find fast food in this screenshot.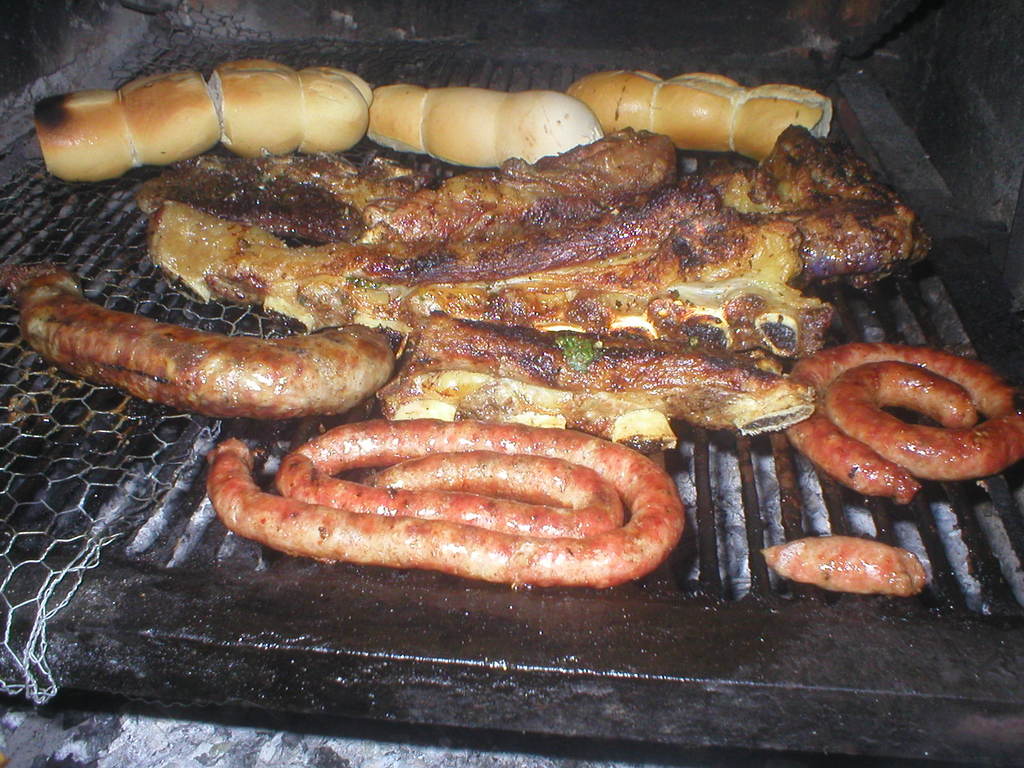
The bounding box for fast food is 196 411 706 586.
